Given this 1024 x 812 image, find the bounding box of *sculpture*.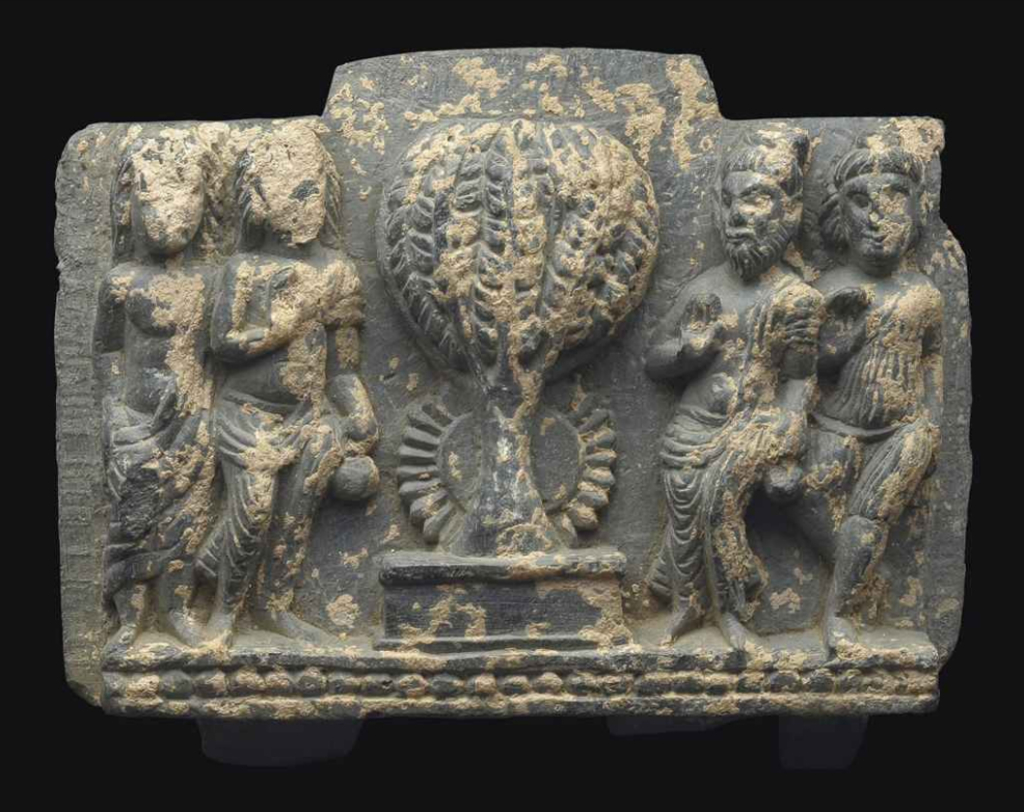
99,155,213,654.
